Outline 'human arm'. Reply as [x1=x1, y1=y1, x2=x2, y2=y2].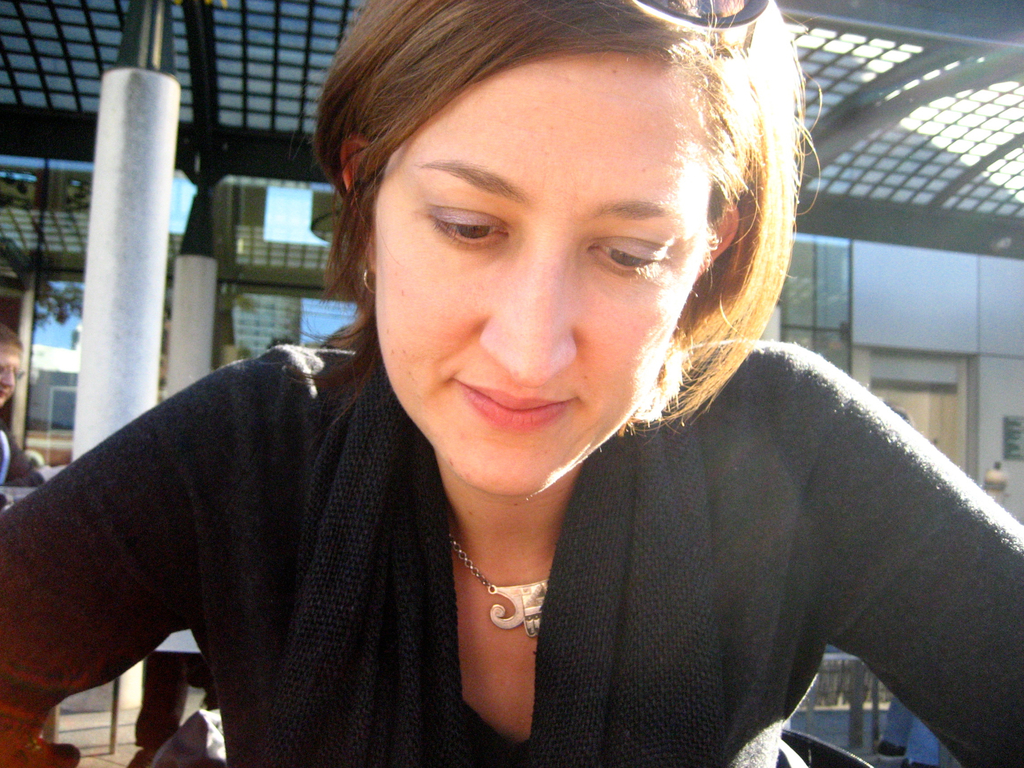
[x1=0, y1=359, x2=273, y2=767].
